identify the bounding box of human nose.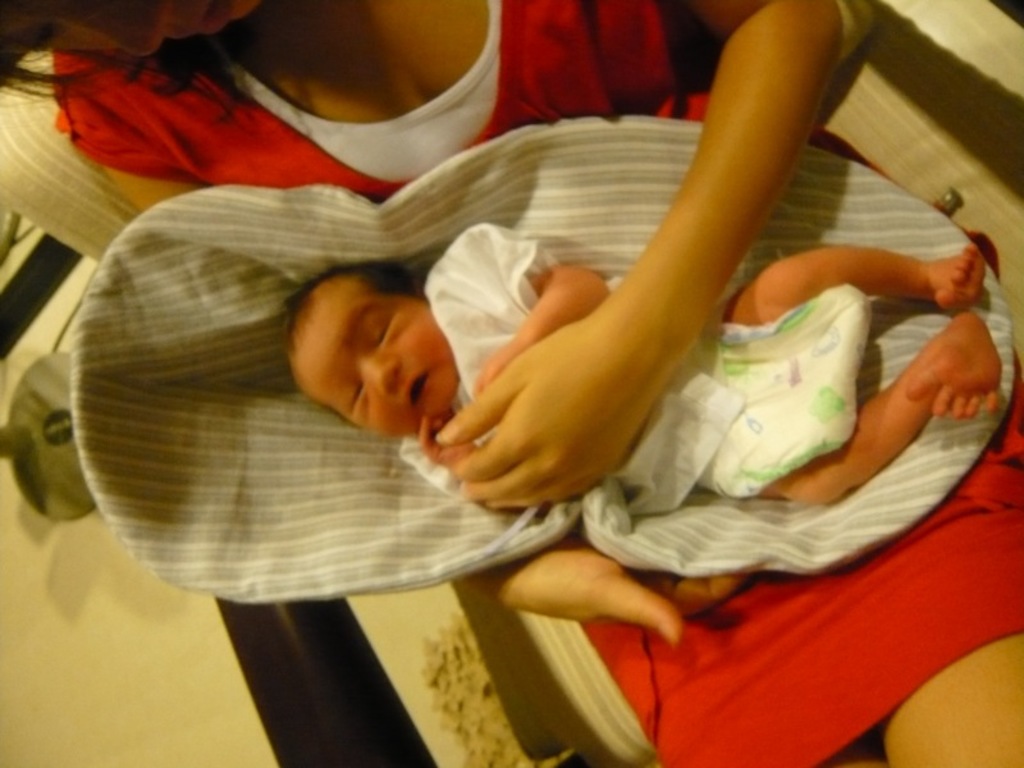
361:353:401:398.
